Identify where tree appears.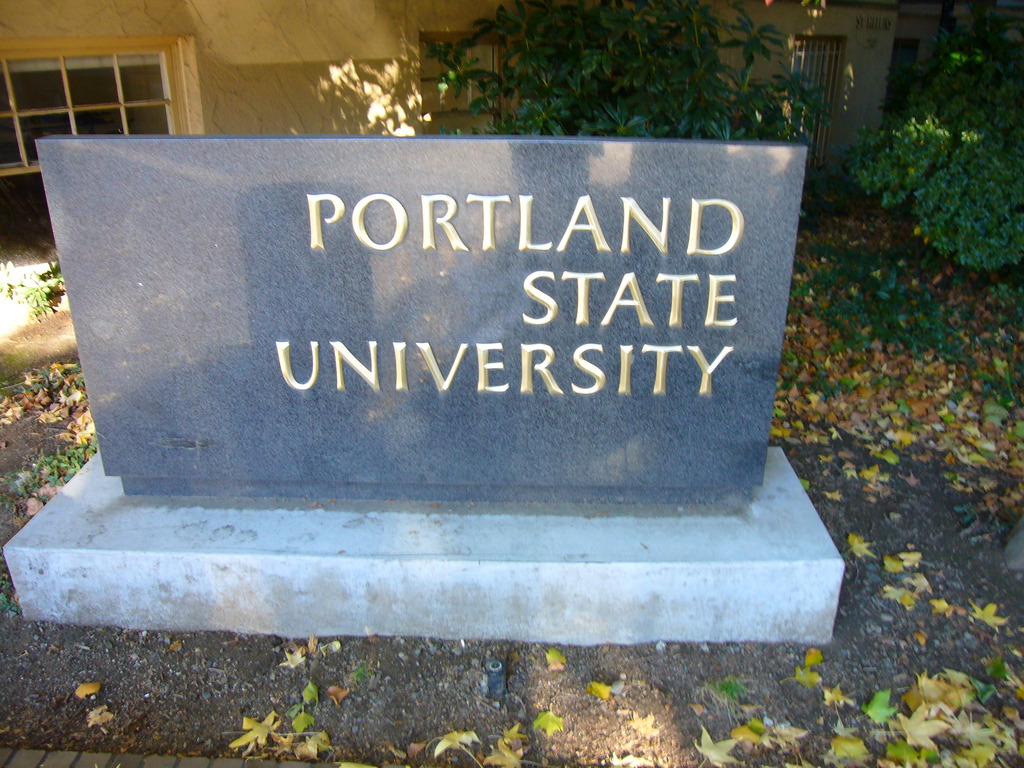
Appears at pyautogui.locateOnScreen(404, 0, 833, 154).
